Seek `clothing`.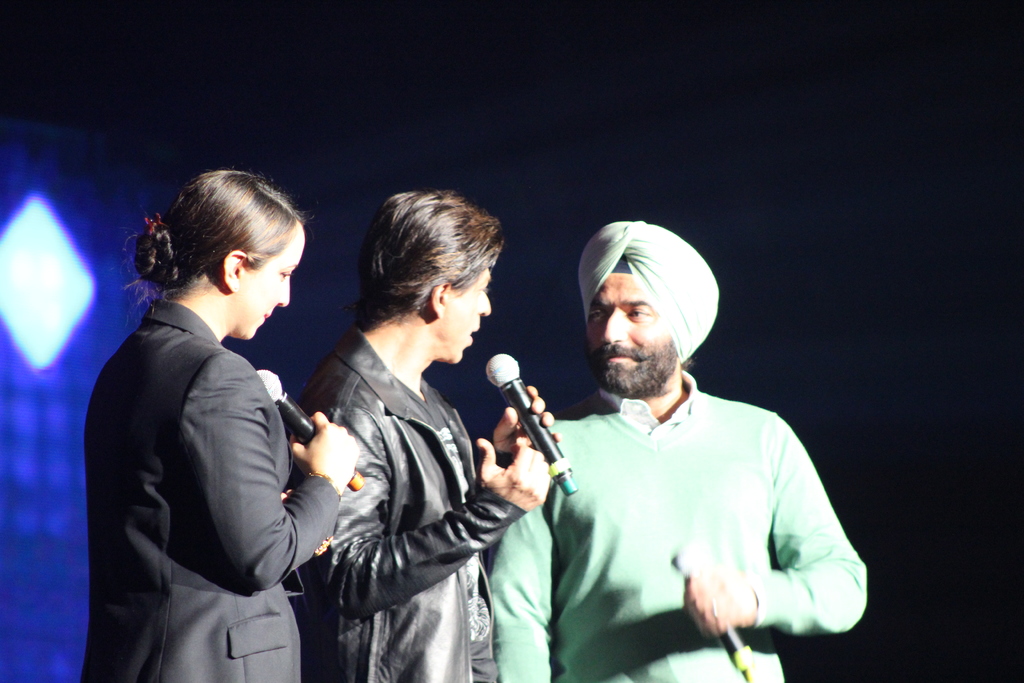
(left=483, top=367, right=873, bottom=682).
